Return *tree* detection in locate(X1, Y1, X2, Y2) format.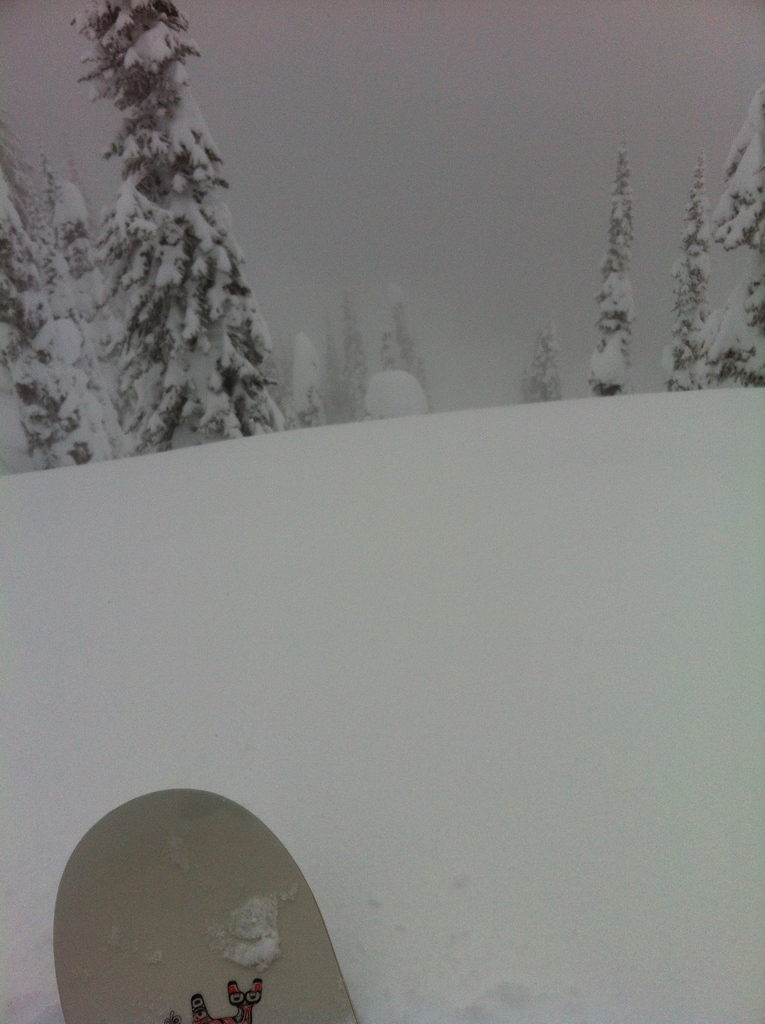
locate(670, 151, 714, 387).
